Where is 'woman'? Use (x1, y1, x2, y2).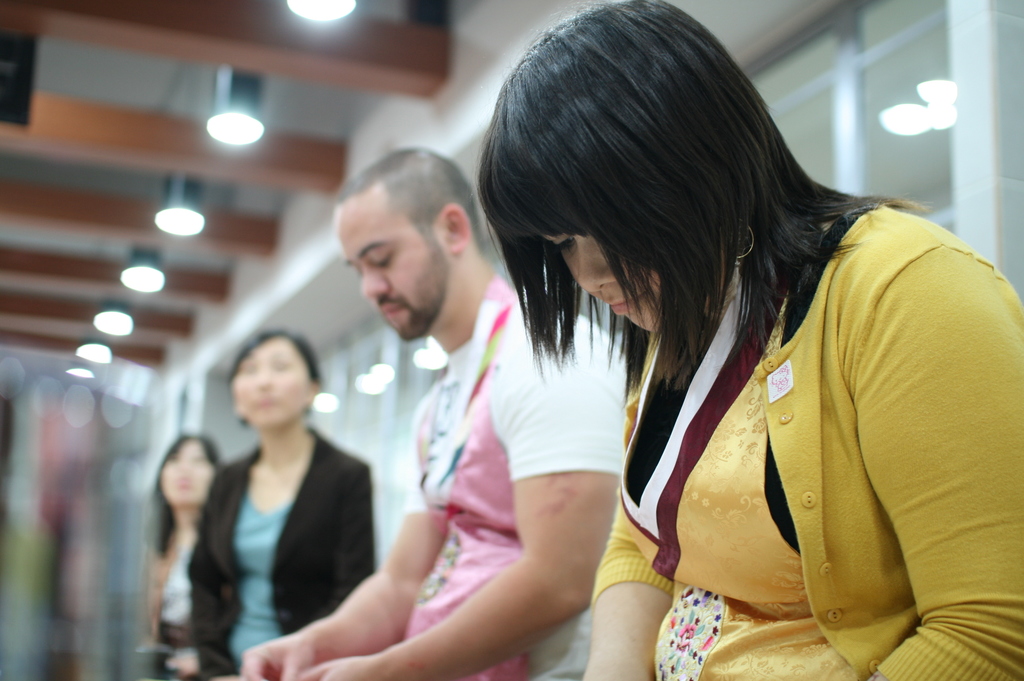
(166, 310, 390, 669).
